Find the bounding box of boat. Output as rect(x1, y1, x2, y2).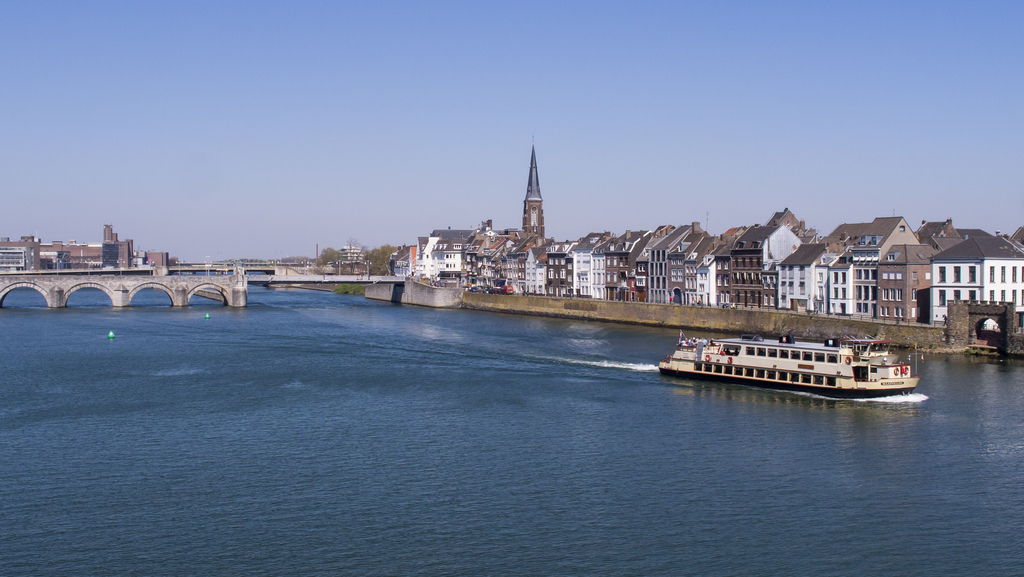
rect(659, 311, 948, 395).
